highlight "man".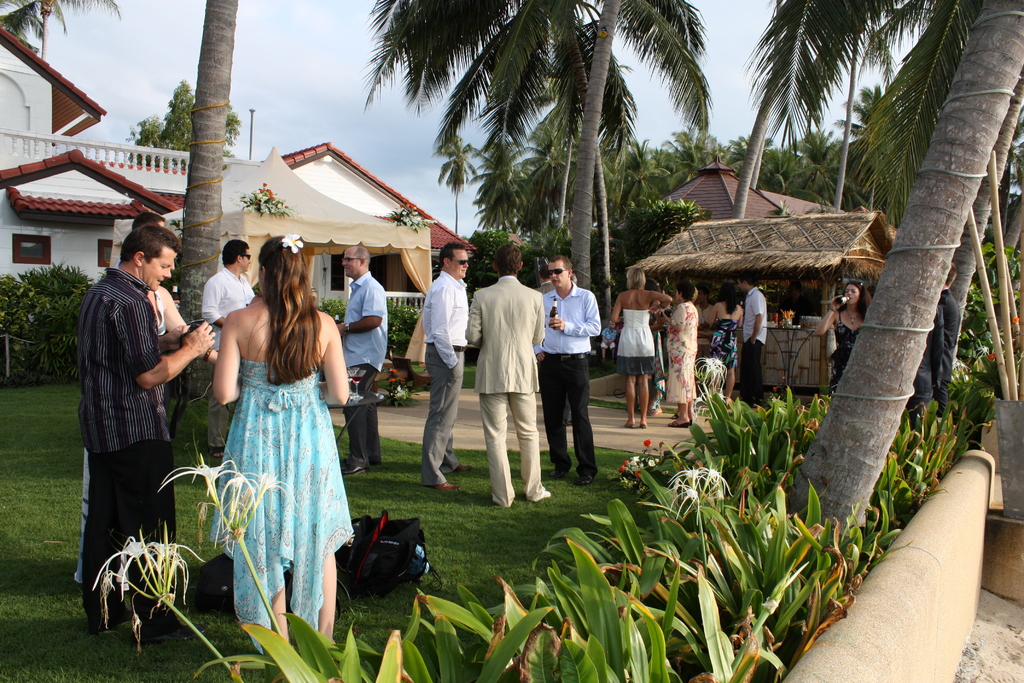
Highlighted region: x1=421 y1=243 x2=472 y2=491.
